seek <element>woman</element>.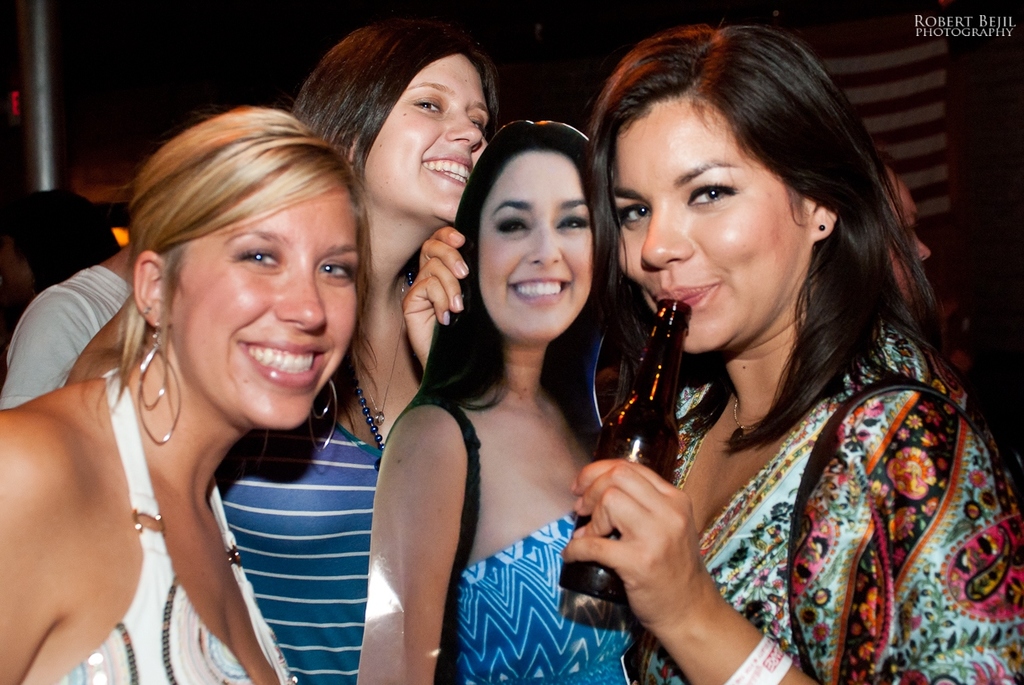
bbox(70, 23, 501, 684).
